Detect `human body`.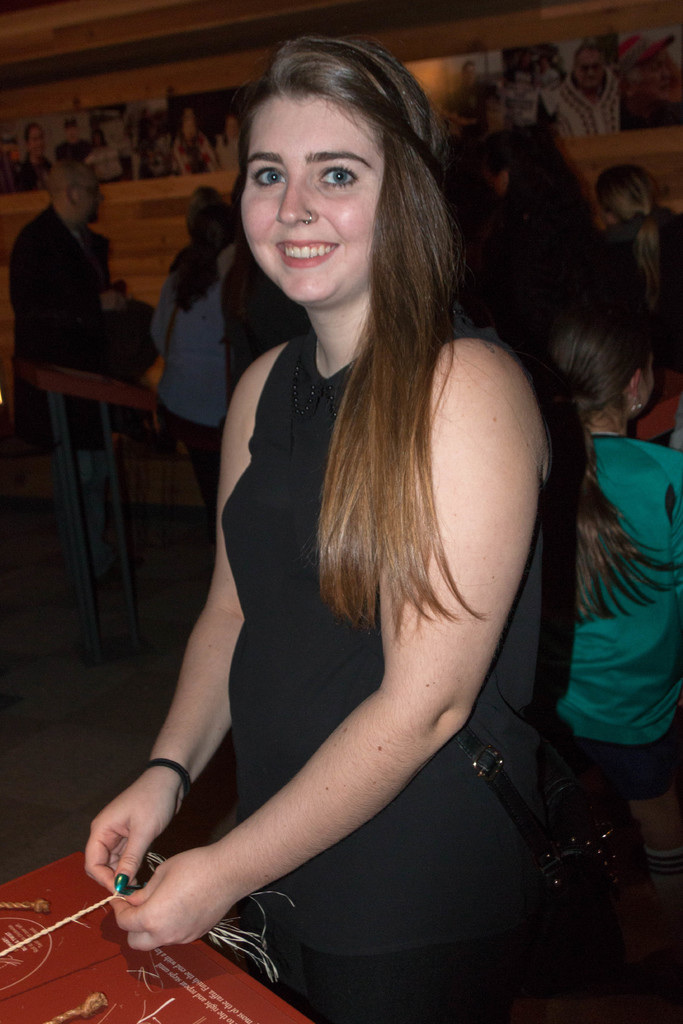
Detected at <region>13, 116, 45, 188</region>.
